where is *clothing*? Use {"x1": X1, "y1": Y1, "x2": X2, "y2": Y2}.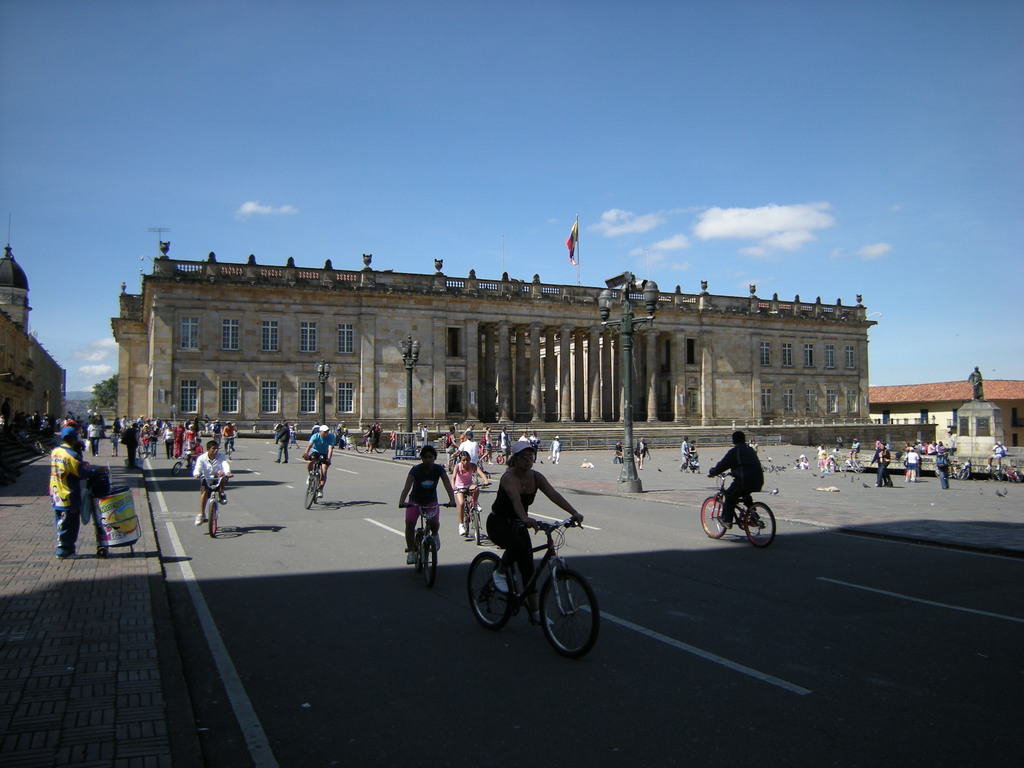
{"x1": 58, "y1": 425, "x2": 76, "y2": 436}.
